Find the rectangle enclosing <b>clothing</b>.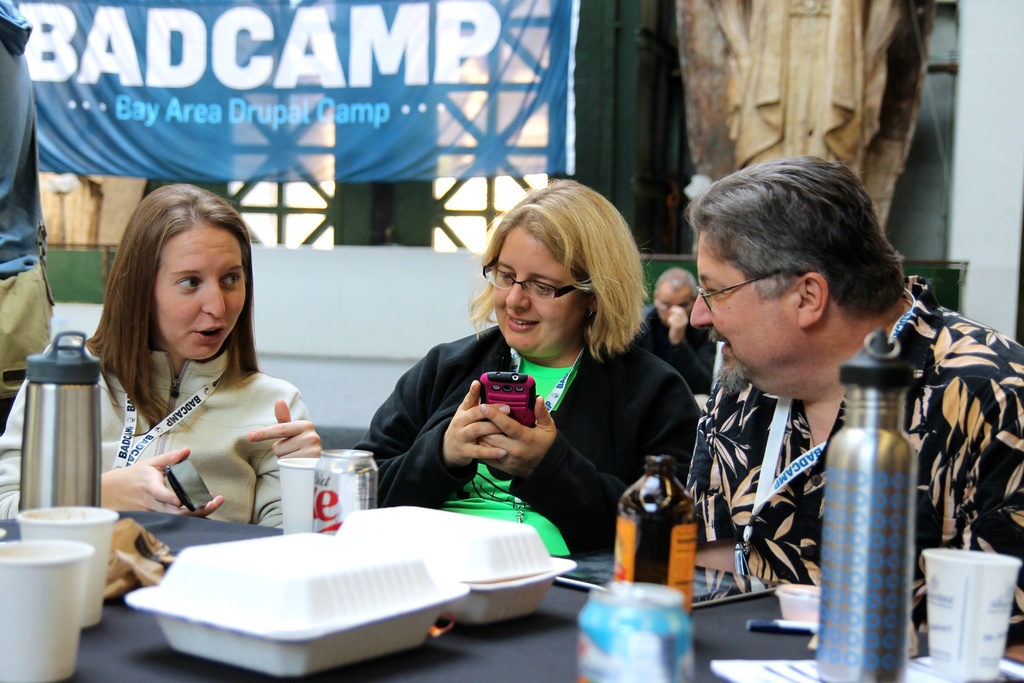
select_region(0, 345, 315, 534).
